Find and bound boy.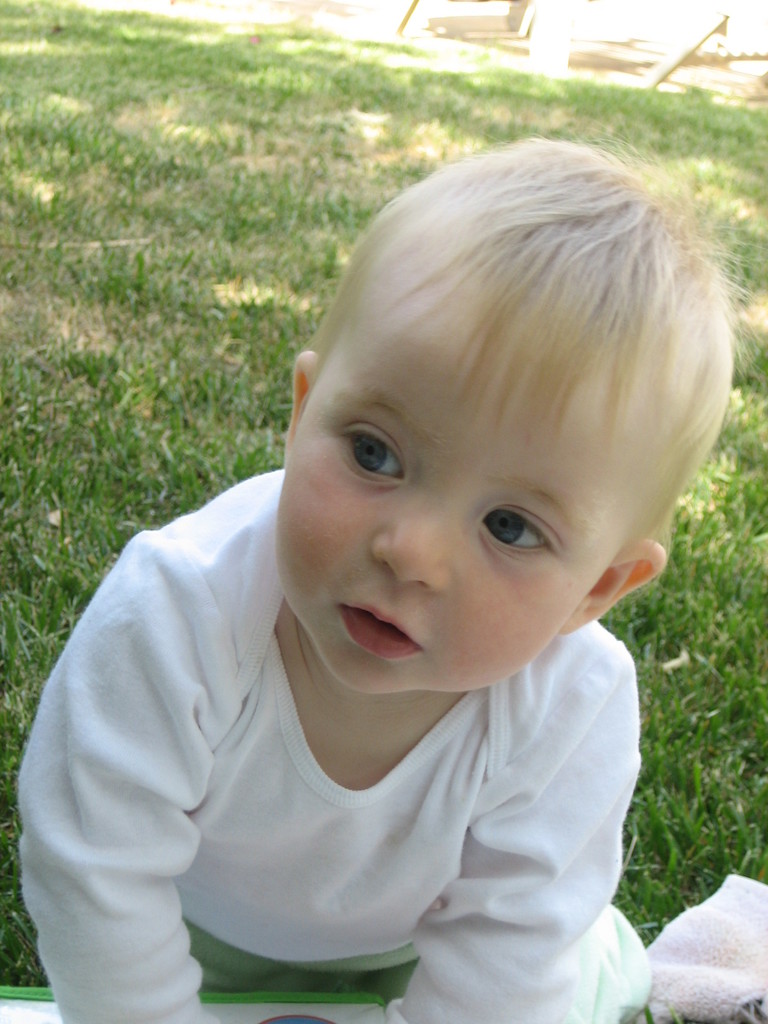
Bound: 4 118 760 1023.
